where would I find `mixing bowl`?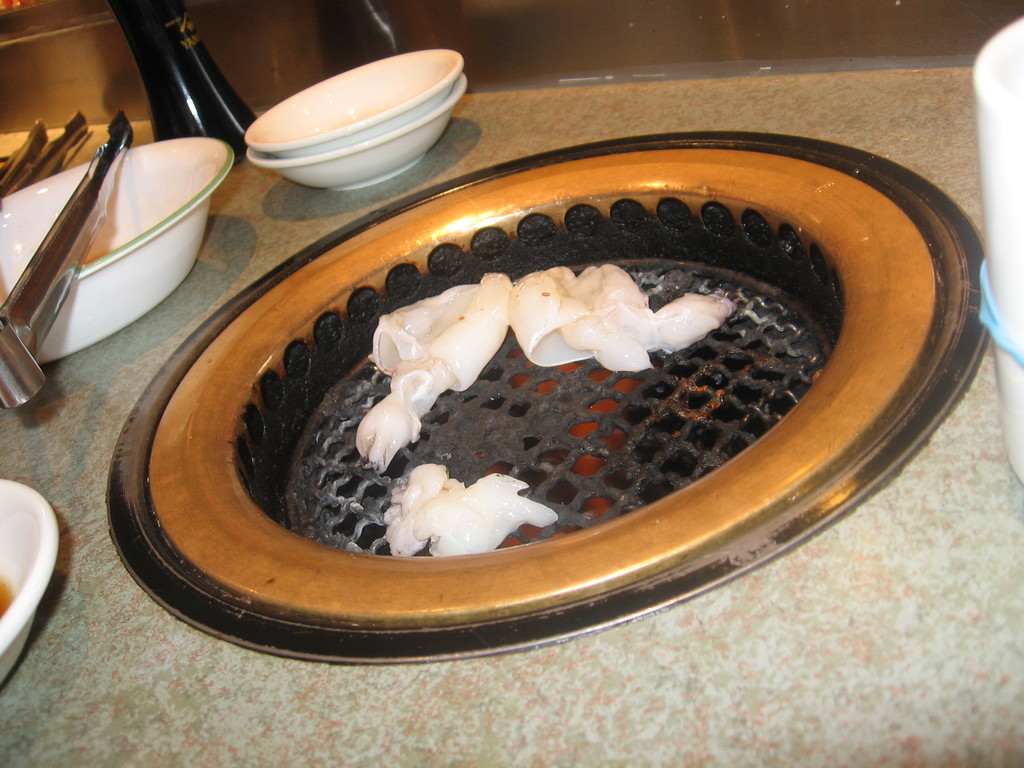
At [0, 480, 58, 685].
